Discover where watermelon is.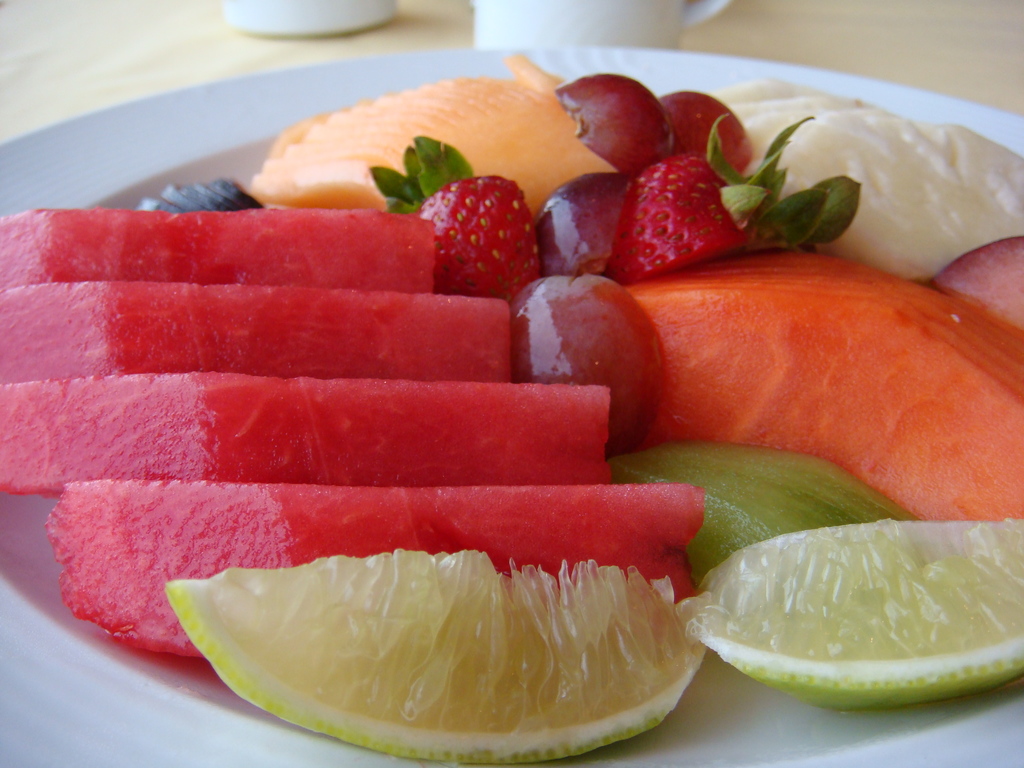
Discovered at bbox=(0, 286, 513, 385).
